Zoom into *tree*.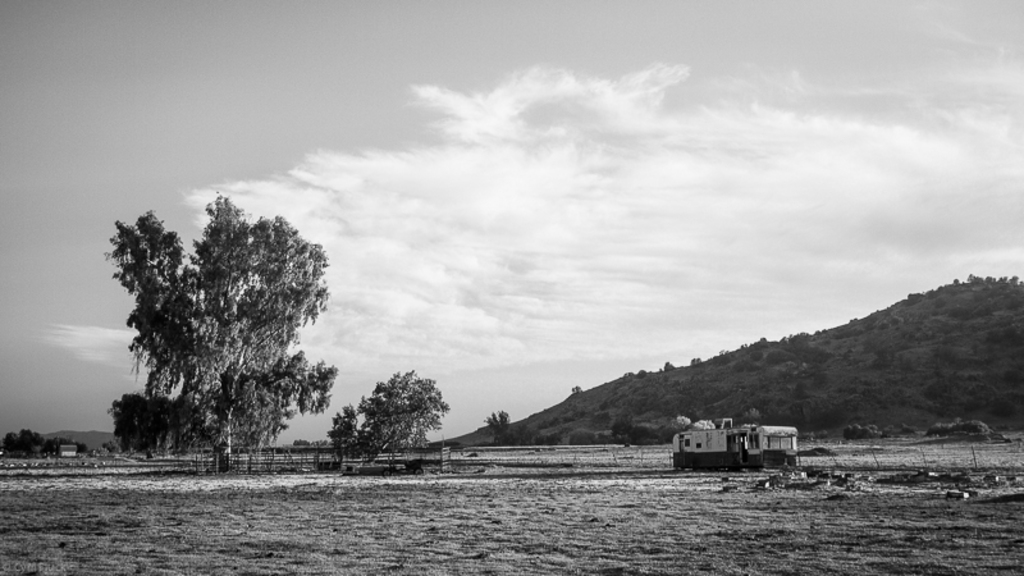
Zoom target: x1=95 y1=180 x2=346 y2=468.
